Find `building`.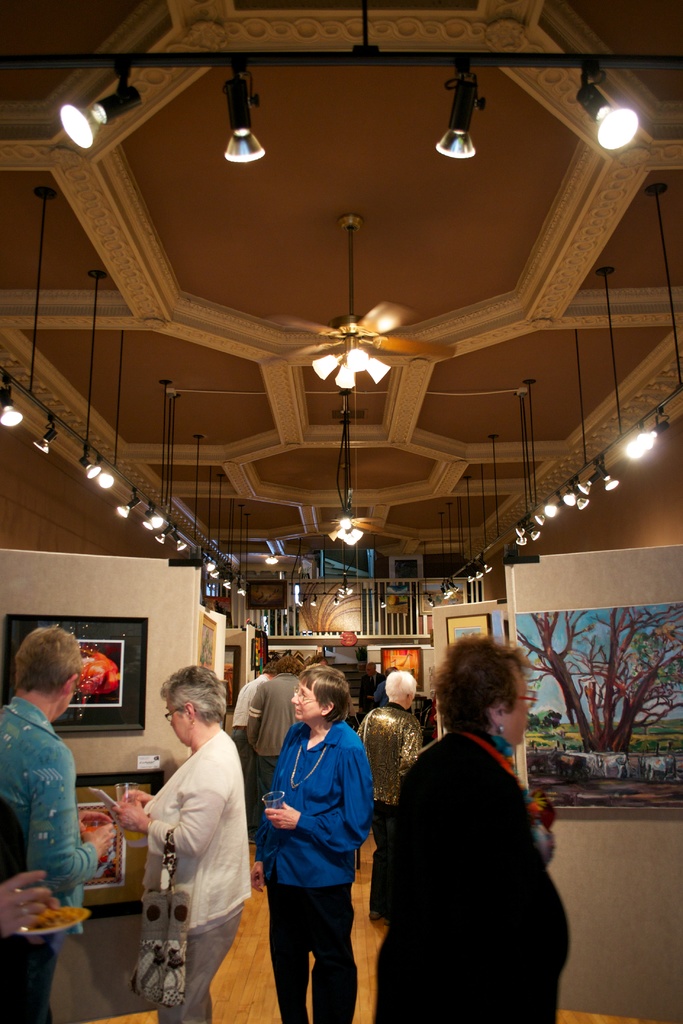
rect(0, 0, 682, 1023).
